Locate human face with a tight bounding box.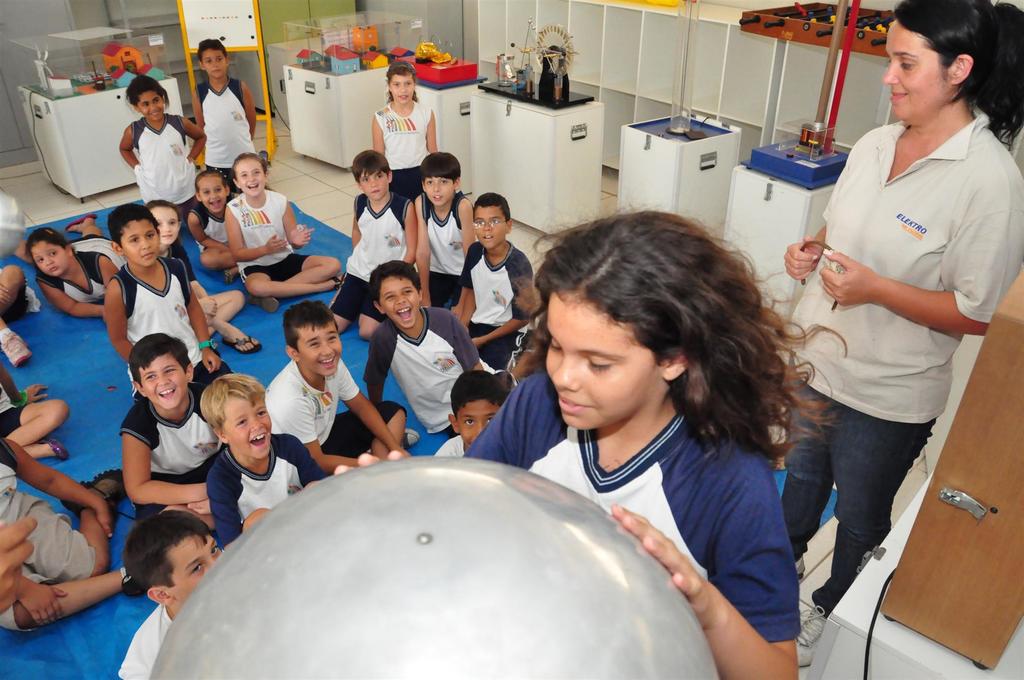
[x1=883, y1=20, x2=950, y2=119].
